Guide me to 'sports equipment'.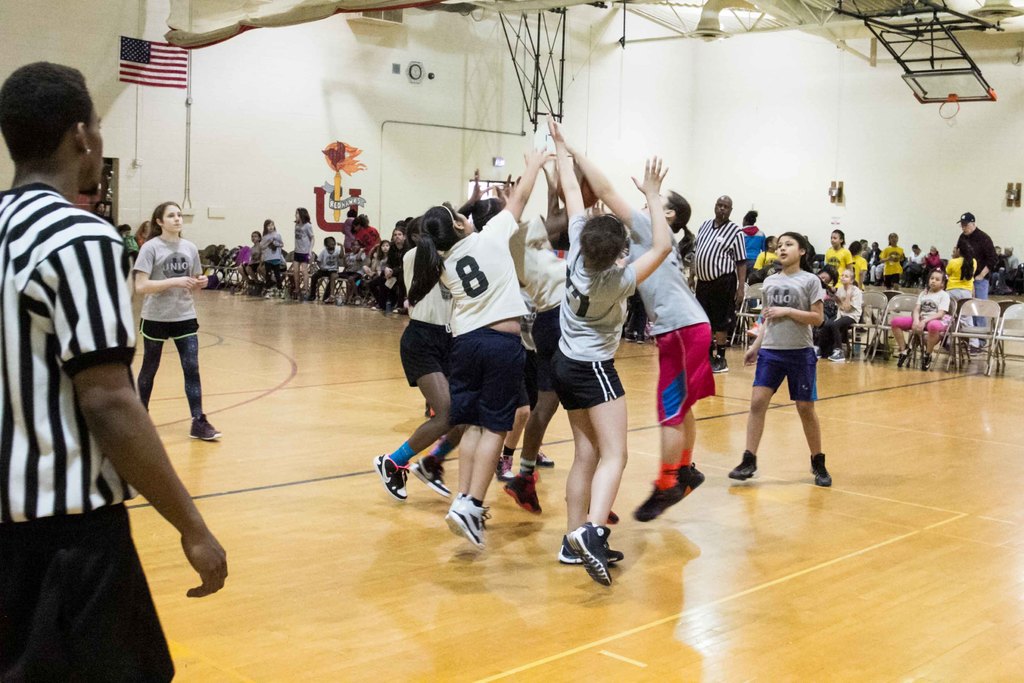
Guidance: Rect(447, 495, 490, 552).
